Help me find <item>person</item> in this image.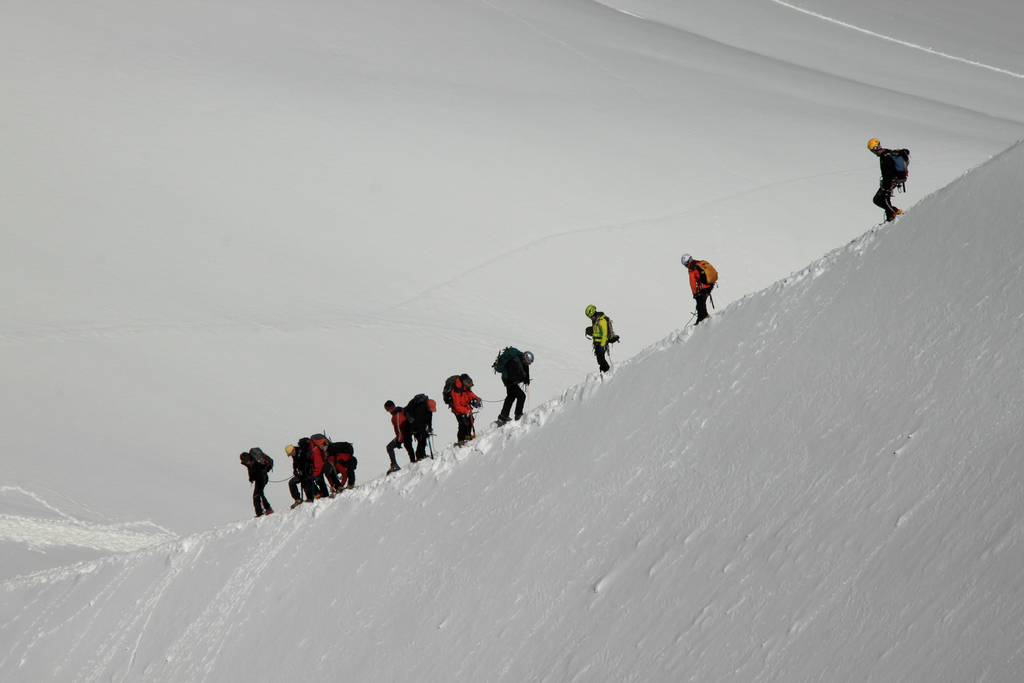
Found it: box=[285, 436, 315, 501].
